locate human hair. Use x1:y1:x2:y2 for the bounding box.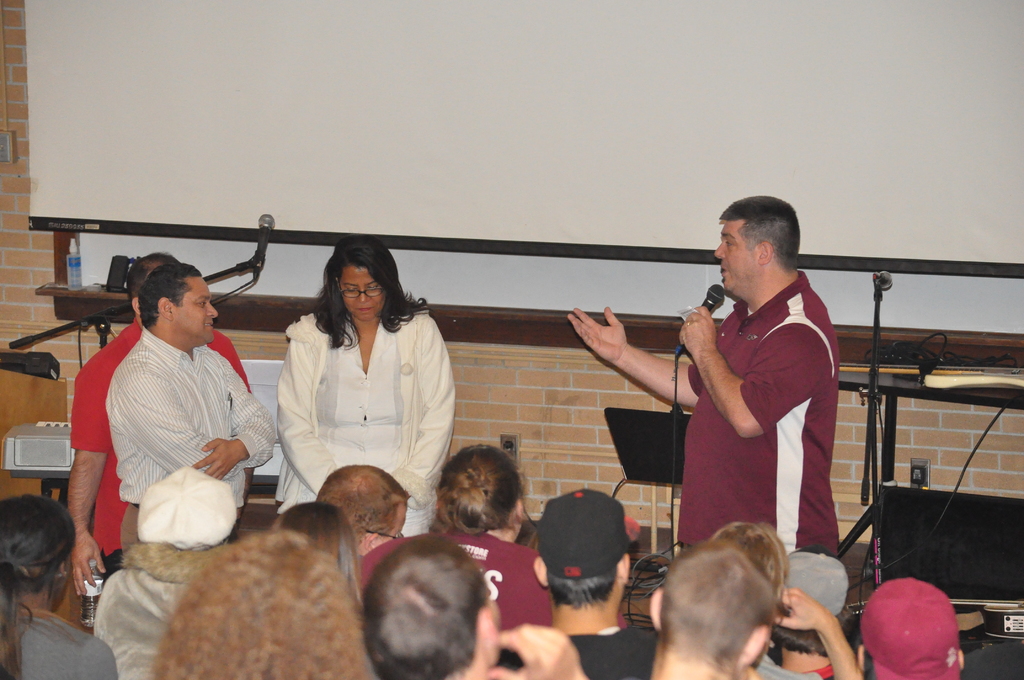
0:492:84:679.
